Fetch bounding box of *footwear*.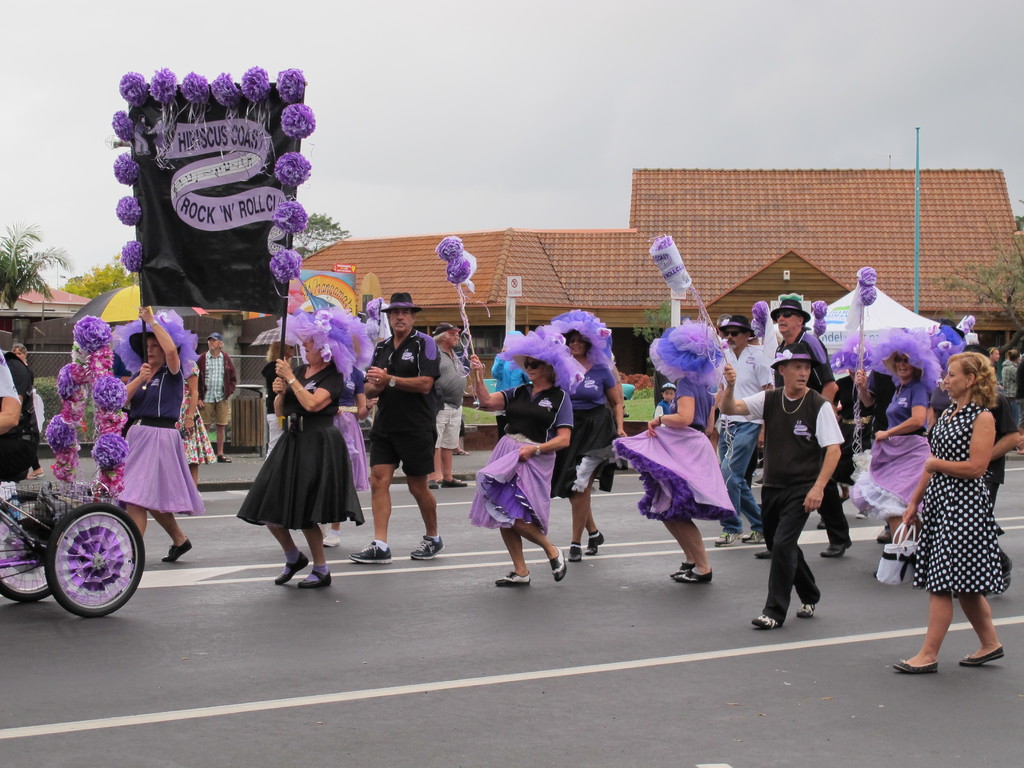
Bbox: 752,549,773,561.
